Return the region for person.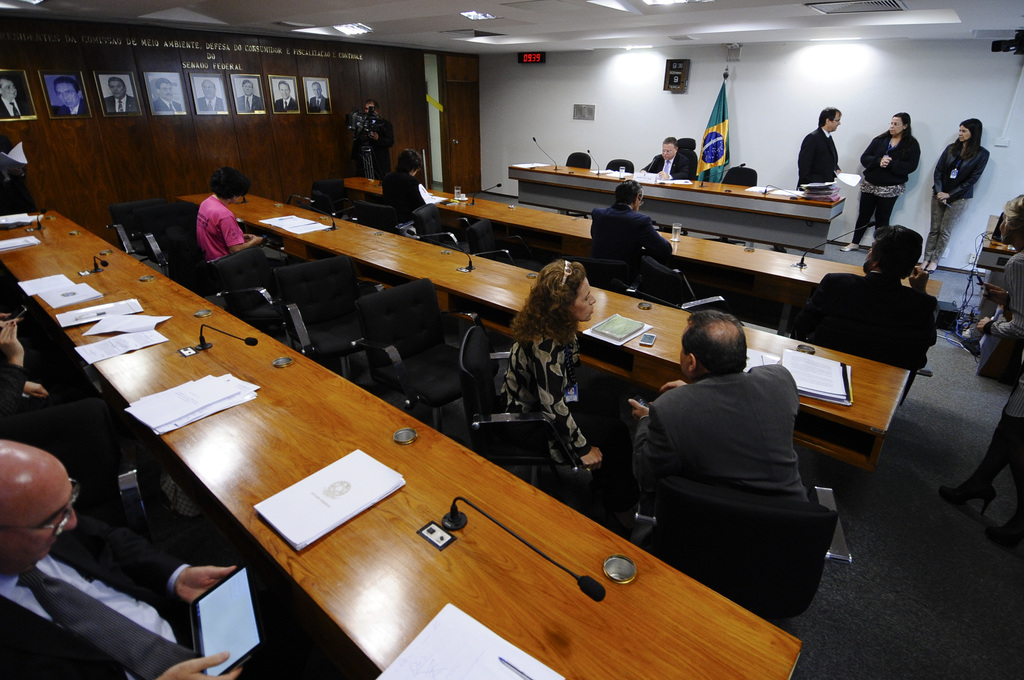
select_region(643, 142, 696, 175).
